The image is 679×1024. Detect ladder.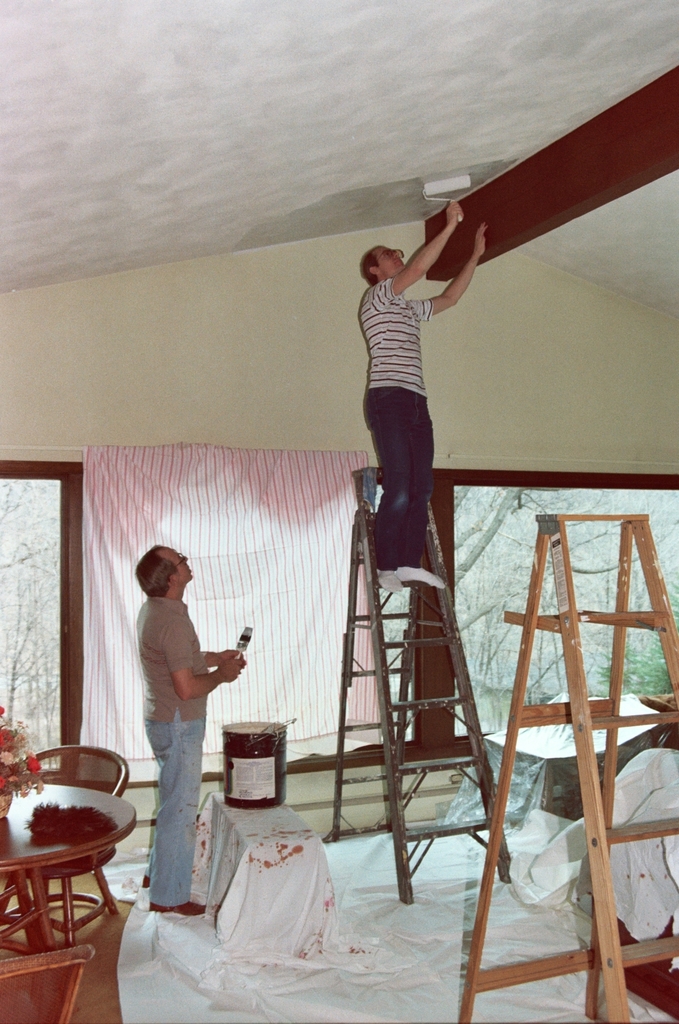
Detection: pyautogui.locateOnScreen(328, 461, 521, 917).
